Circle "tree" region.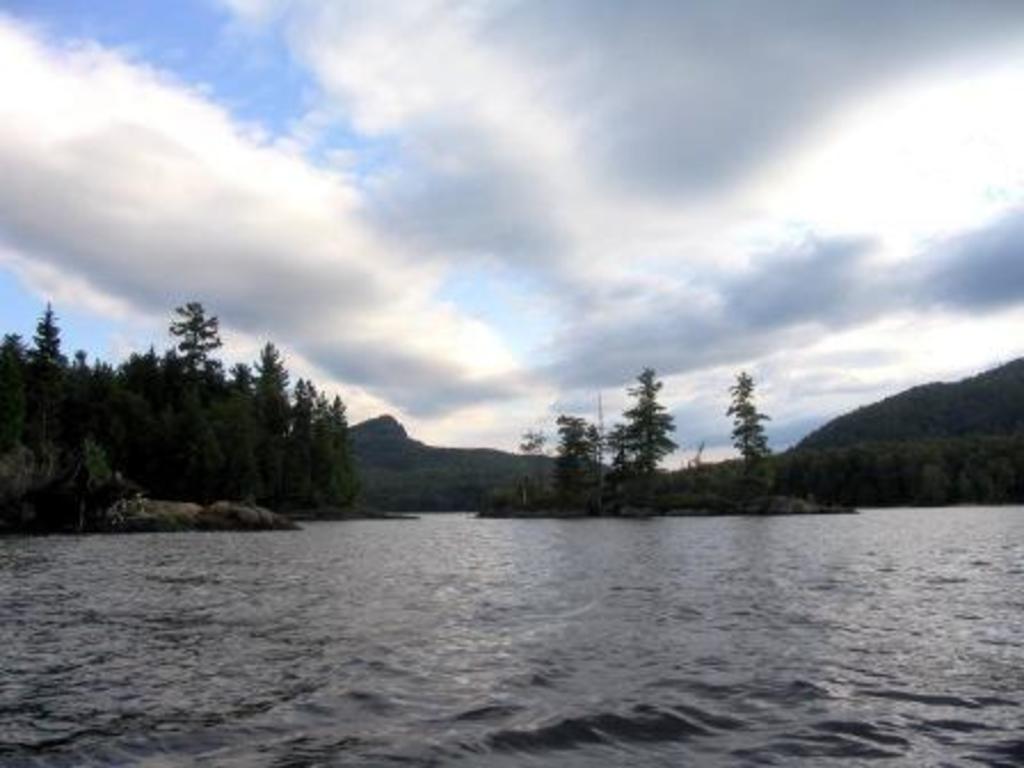
Region: [494, 464, 535, 512].
